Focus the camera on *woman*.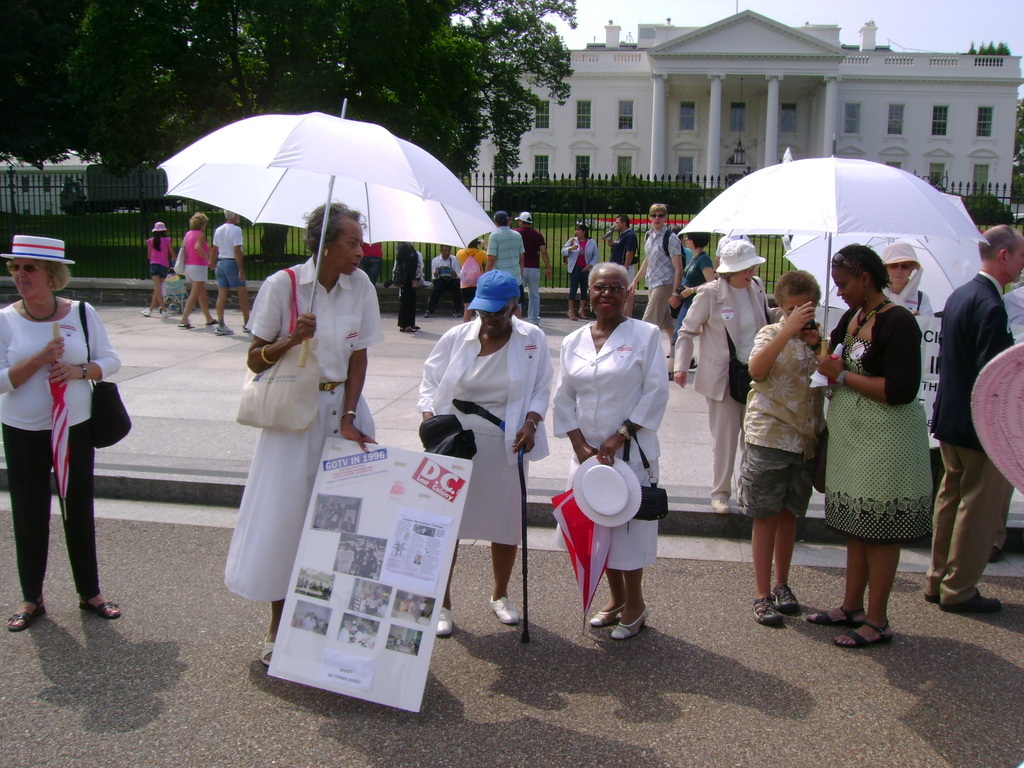
Focus region: select_region(145, 220, 173, 320).
